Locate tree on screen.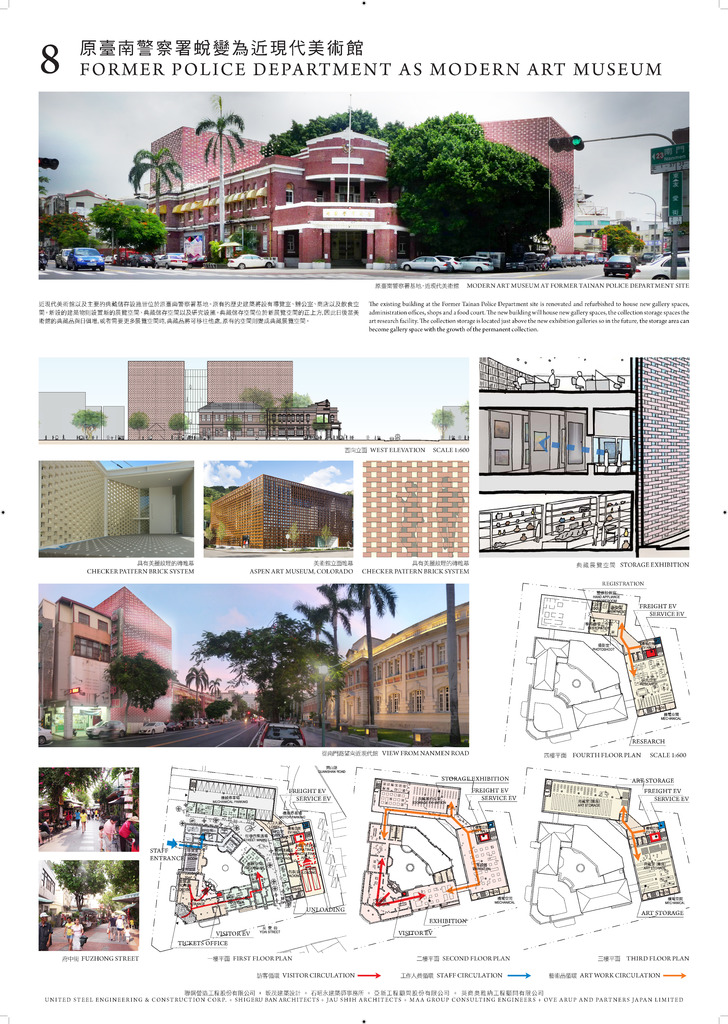
On screen at [x1=91, y1=193, x2=162, y2=250].
